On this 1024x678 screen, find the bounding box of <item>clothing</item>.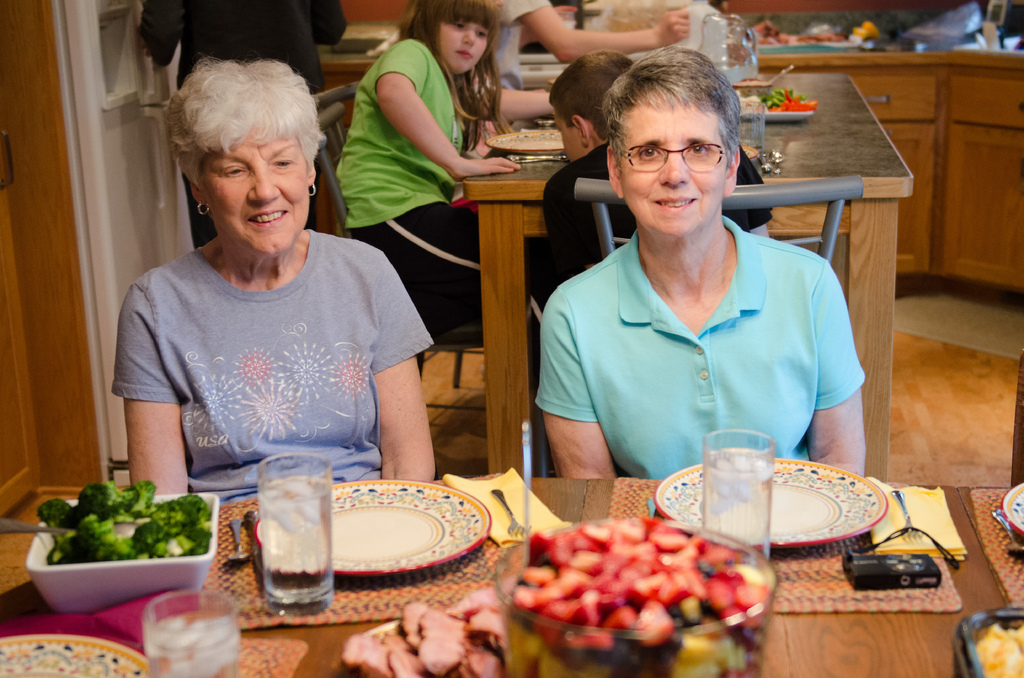
Bounding box: box(337, 38, 573, 323).
